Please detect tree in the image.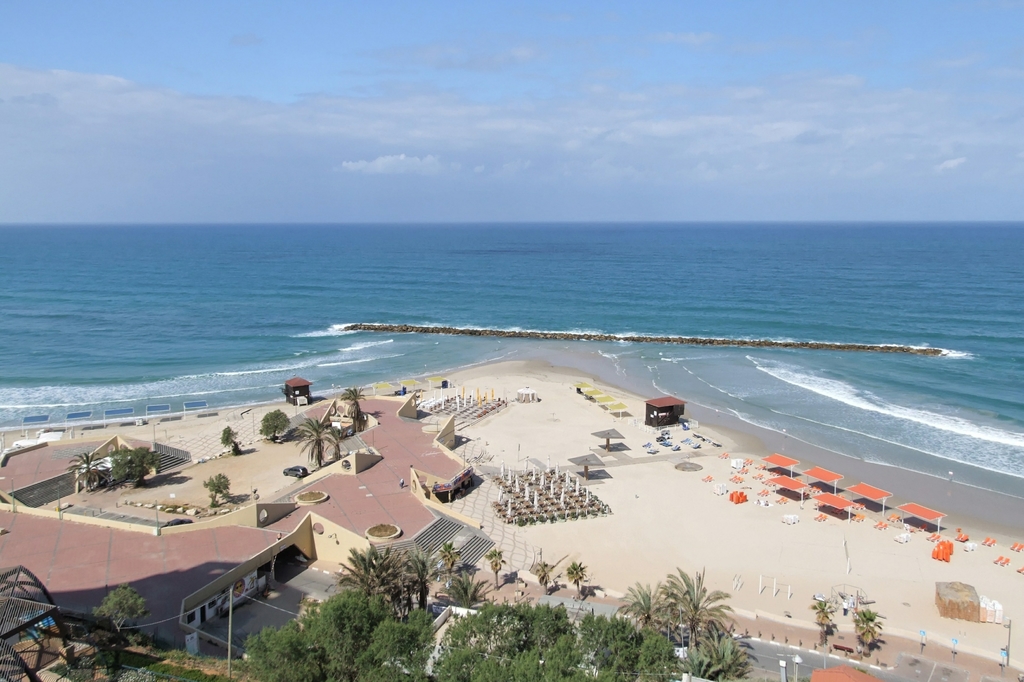
bbox=(529, 555, 552, 592).
